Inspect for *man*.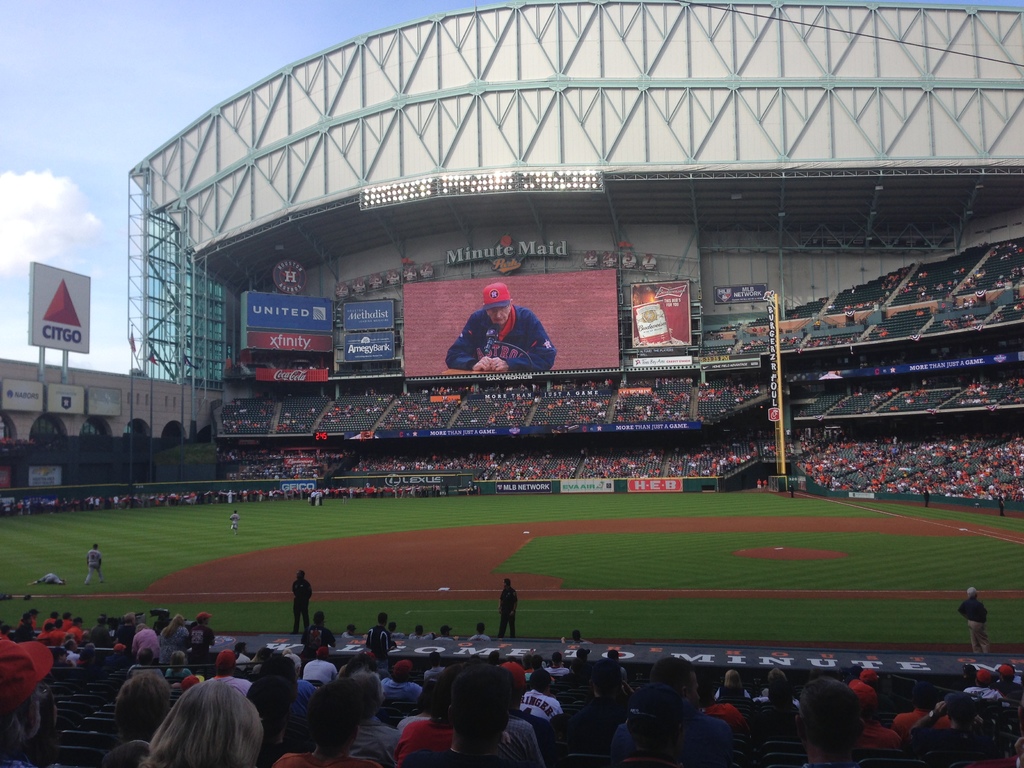
Inspection: (left=912, top=695, right=1002, bottom=761).
